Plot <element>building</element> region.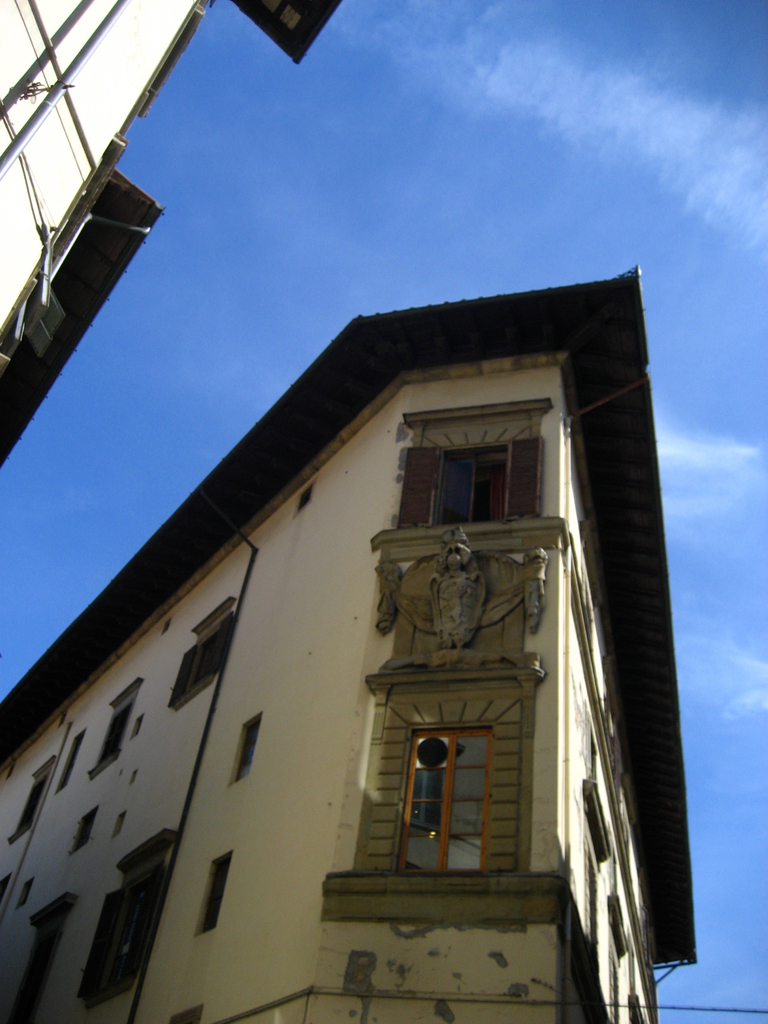
Plotted at <region>0, 0, 337, 458</region>.
